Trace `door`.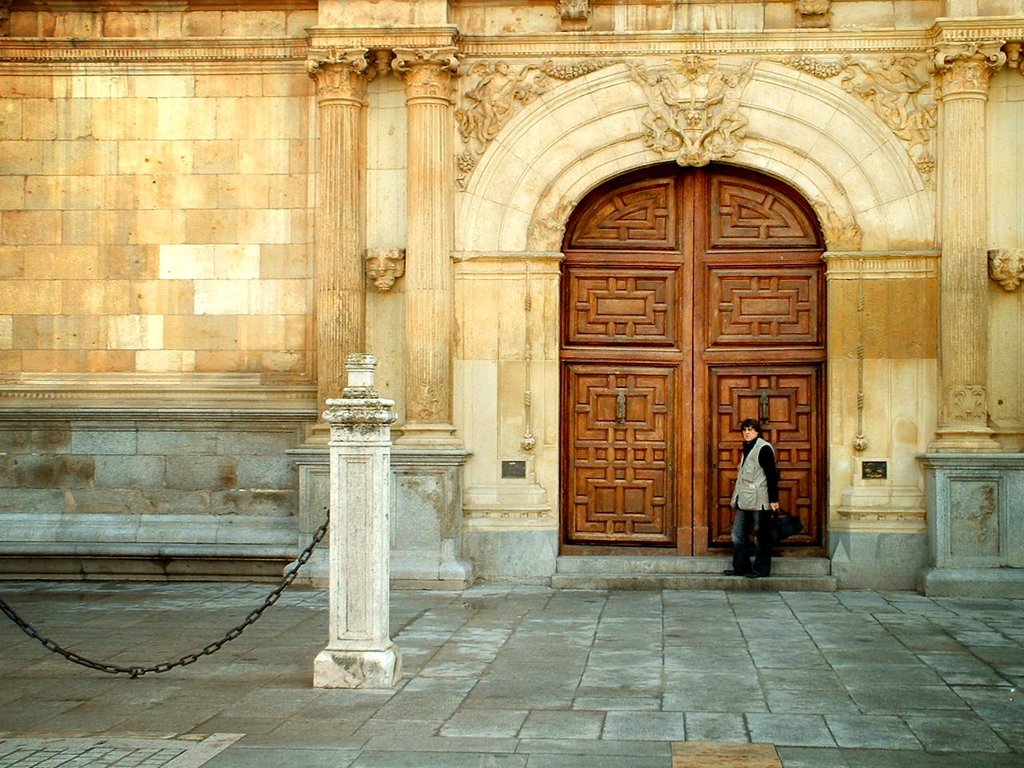
Traced to (550,174,828,567).
